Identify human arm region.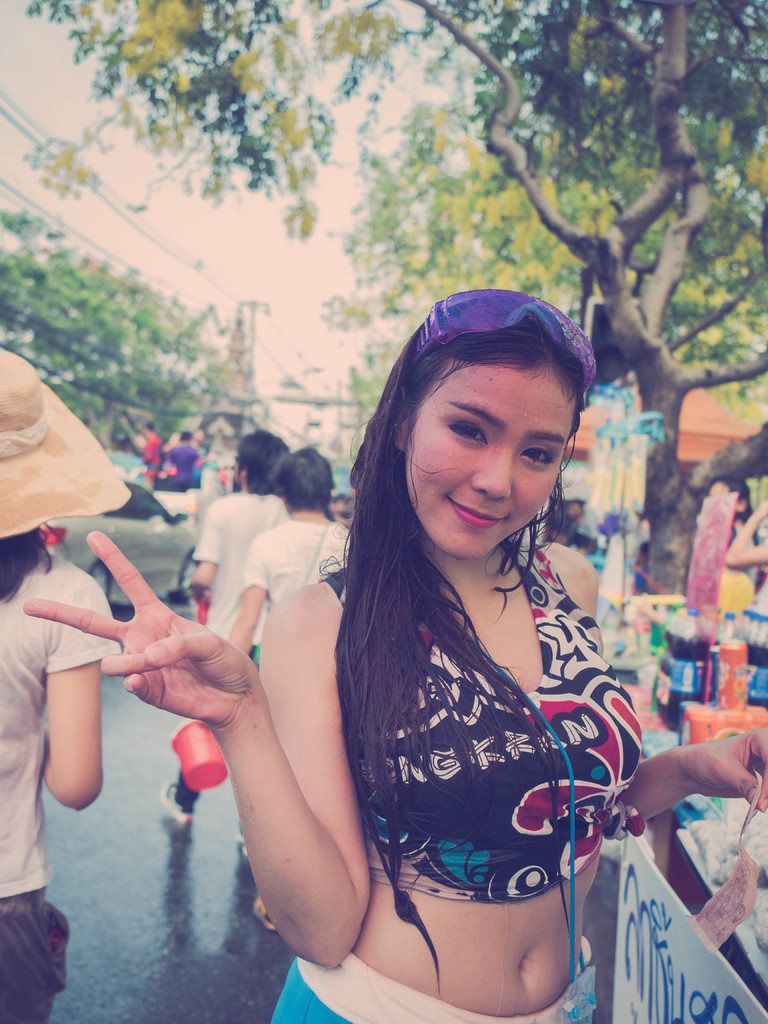
Region: [left=81, top=532, right=388, bottom=929].
